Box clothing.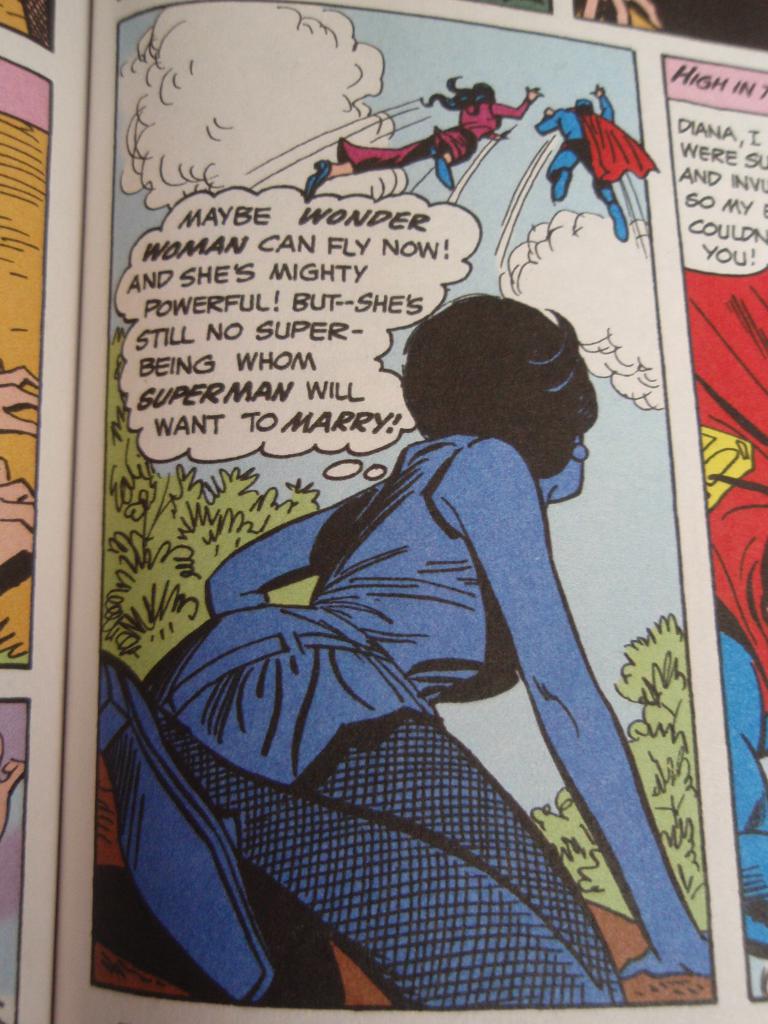
{"x1": 88, "y1": 554, "x2": 655, "y2": 995}.
